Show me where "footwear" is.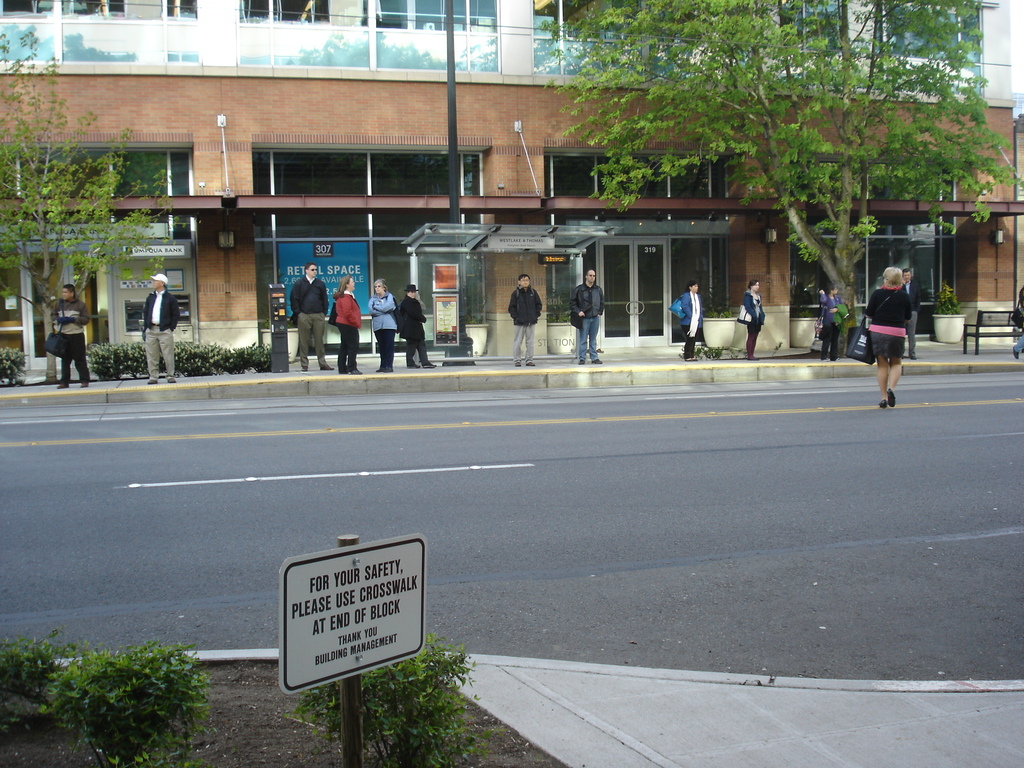
"footwear" is at [x1=588, y1=358, x2=603, y2=365].
